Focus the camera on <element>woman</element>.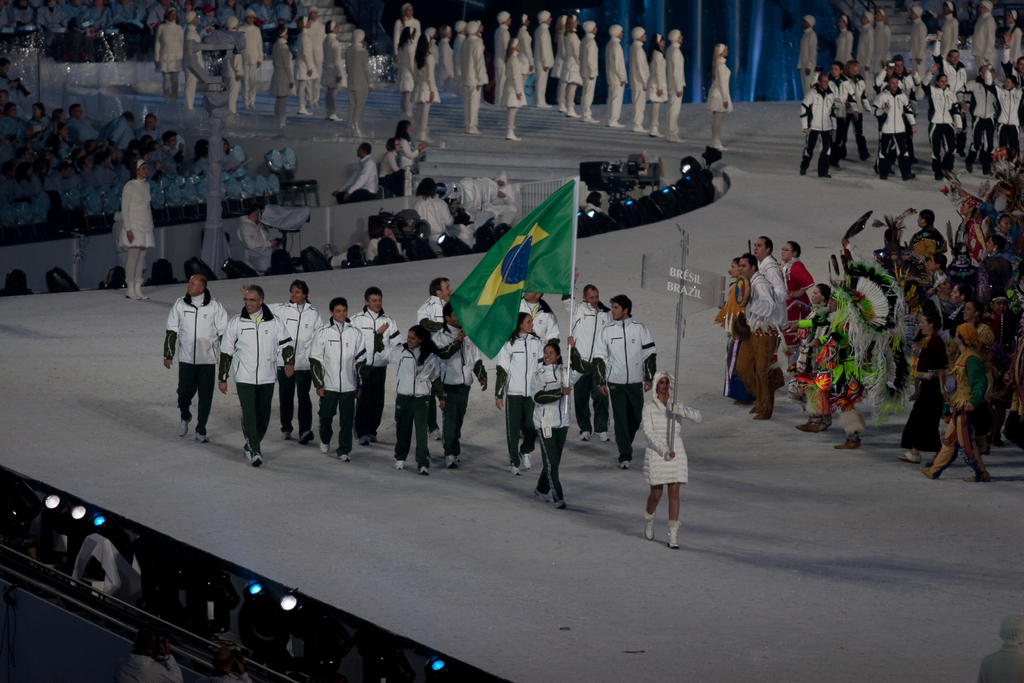
Focus region: x1=378 y1=327 x2=466 y2=474.
